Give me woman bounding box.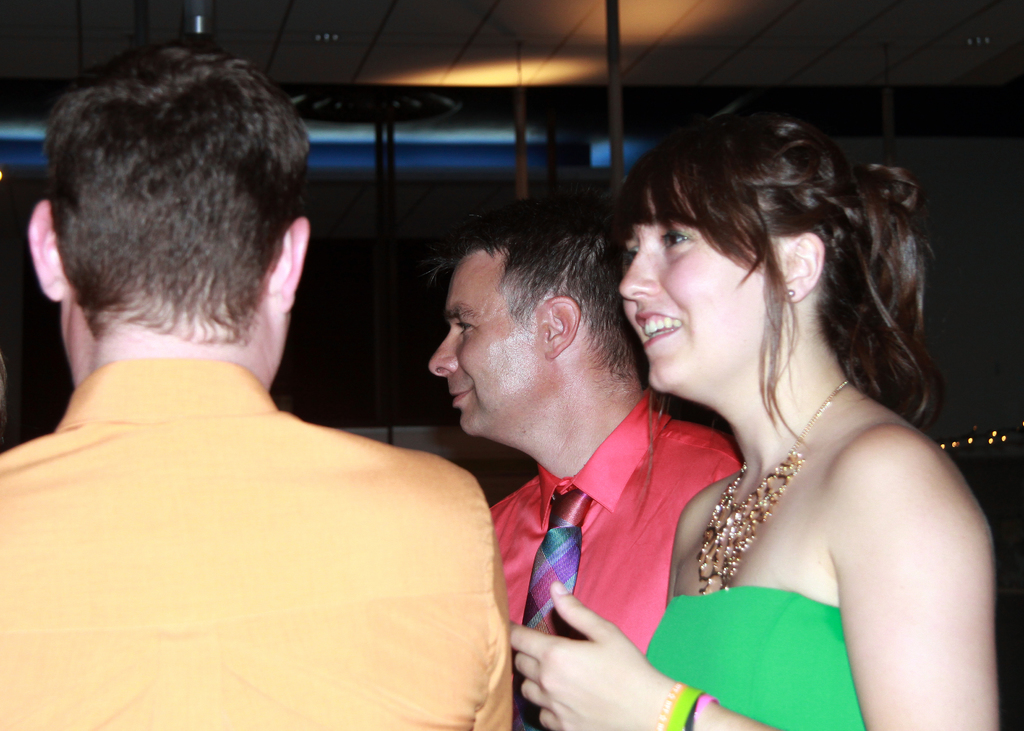
[548,61,972,730].
